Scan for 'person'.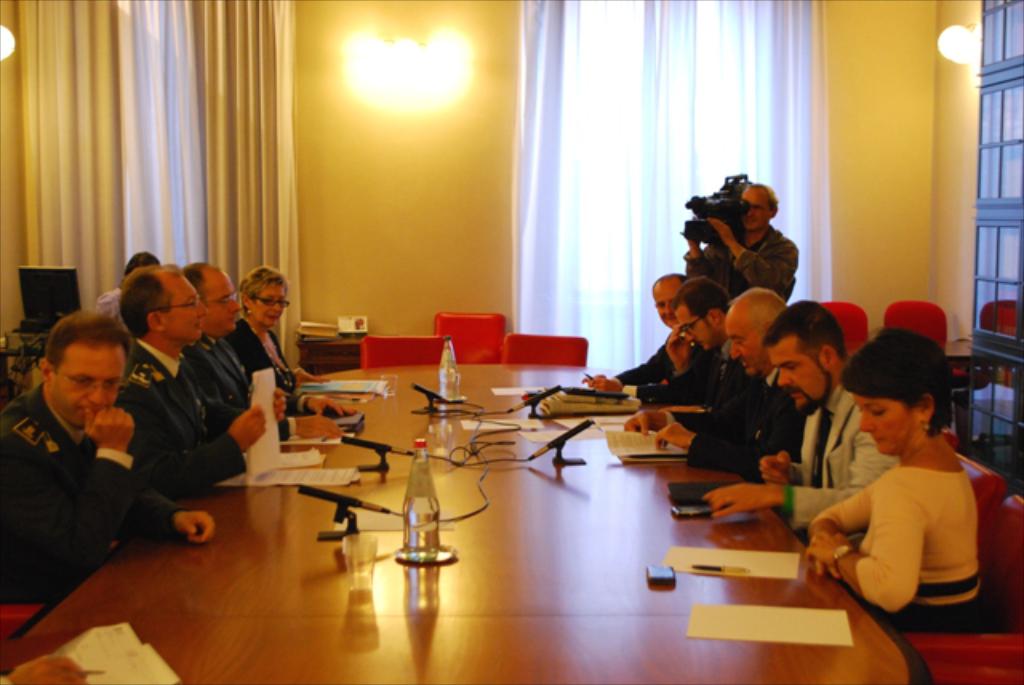
Scan result: (221, 262, 330, 392).
